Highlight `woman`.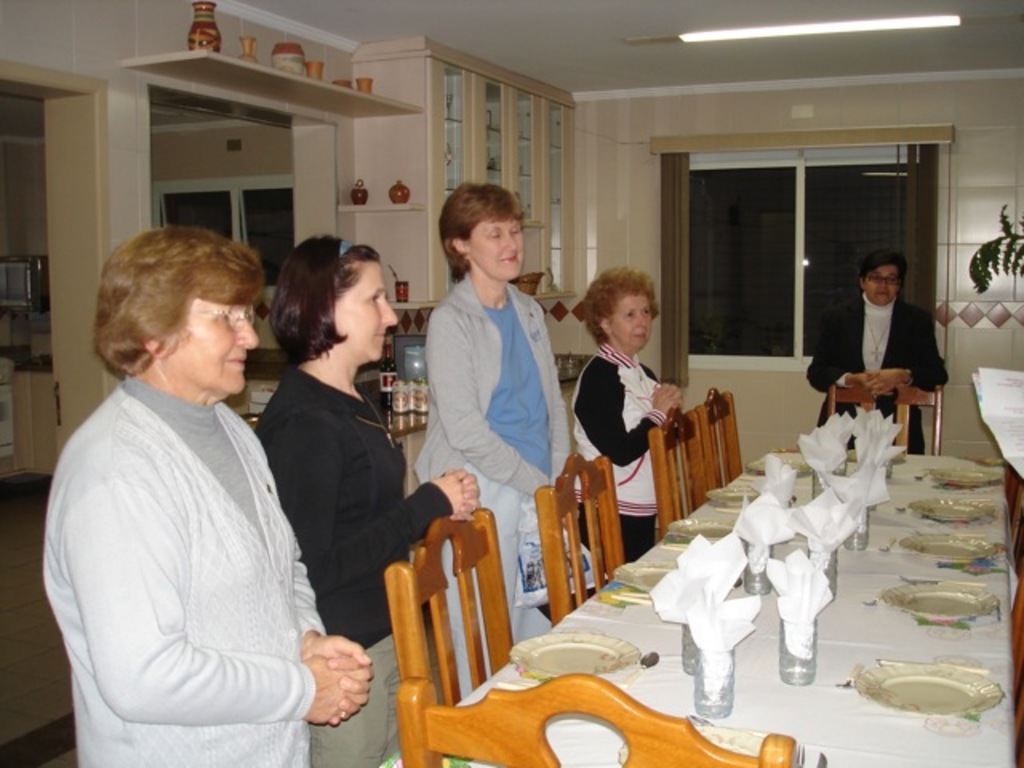
Highlighted region: 563 266 686 571.
